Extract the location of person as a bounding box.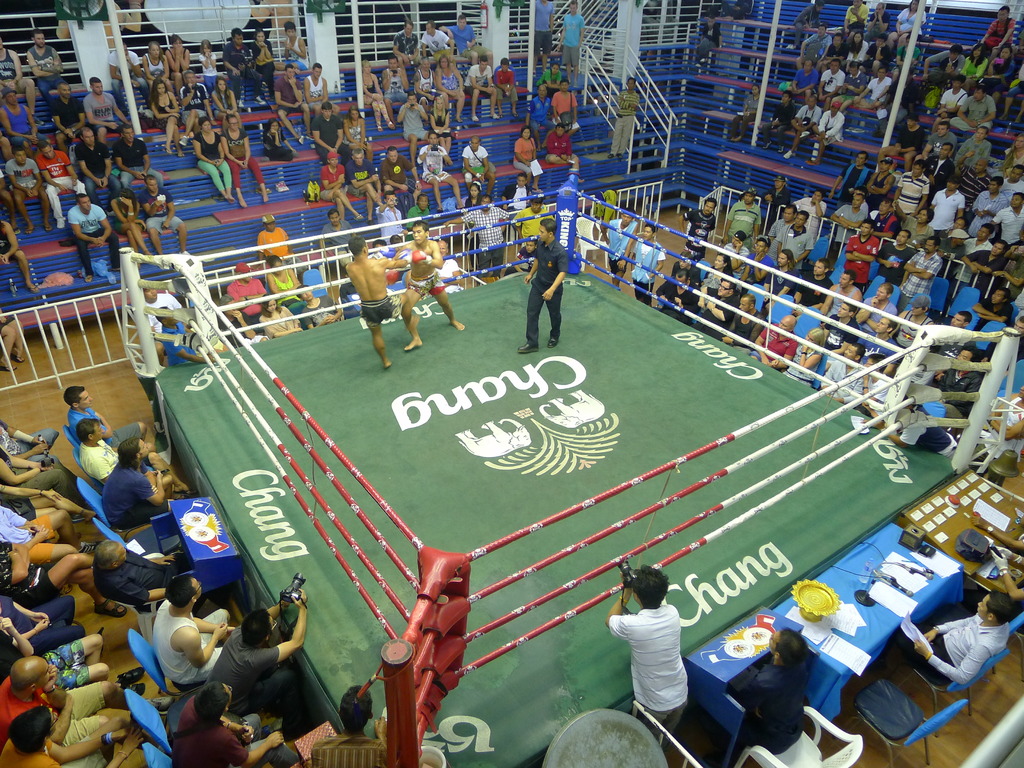
{"left": 165, "top": 33, "right": 189, "bottom": 84}.
